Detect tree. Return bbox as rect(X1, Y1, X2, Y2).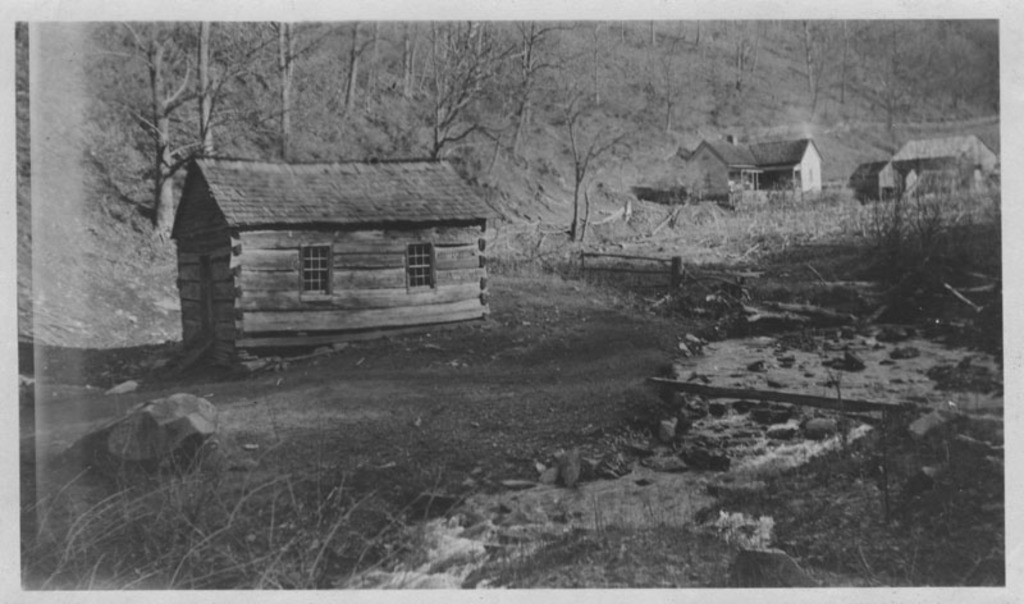
rect(64, 12, 209, 228).
